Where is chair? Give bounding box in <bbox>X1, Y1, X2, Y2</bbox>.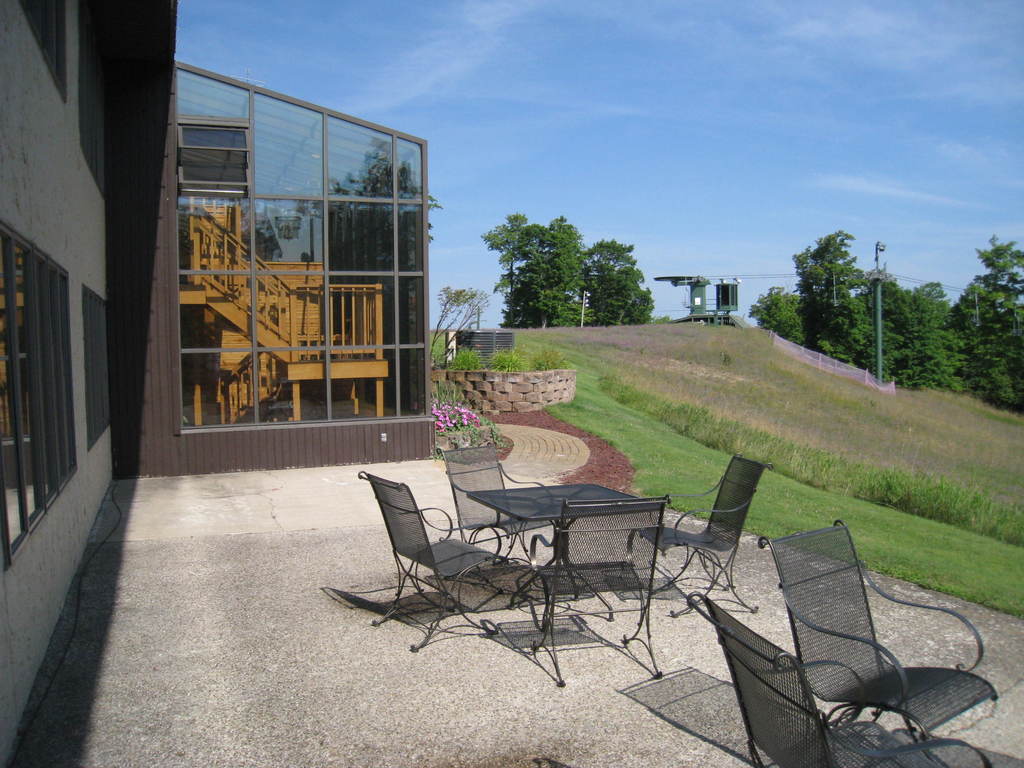
<bbox>632, 452, 773, 614</bbox>.
